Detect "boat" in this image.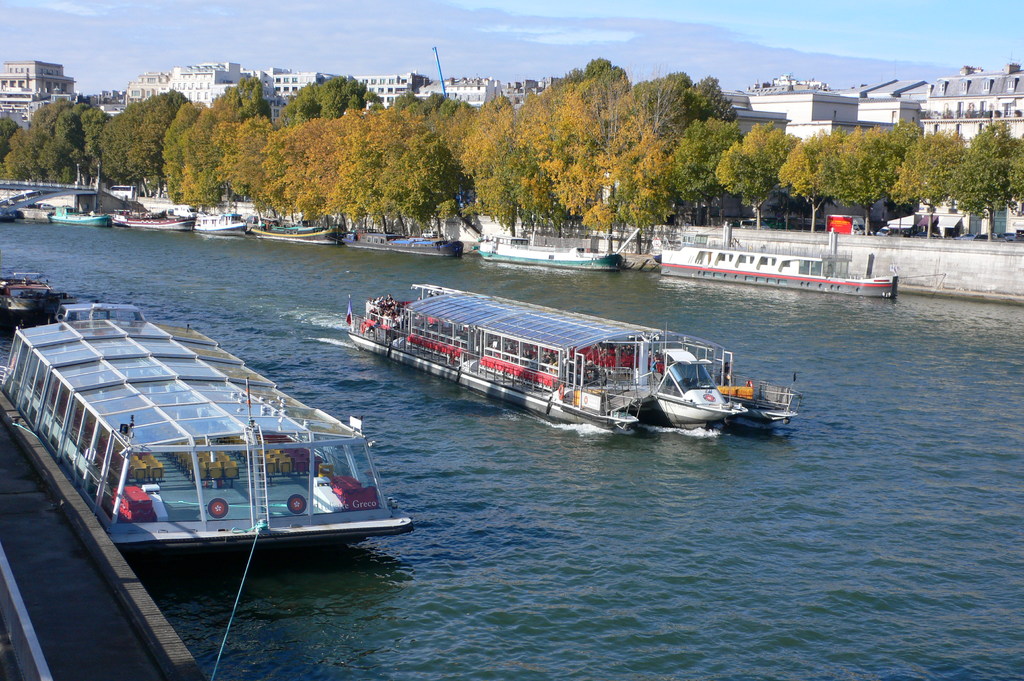
Detection: <region>344, 282, 804, 433</region>.
